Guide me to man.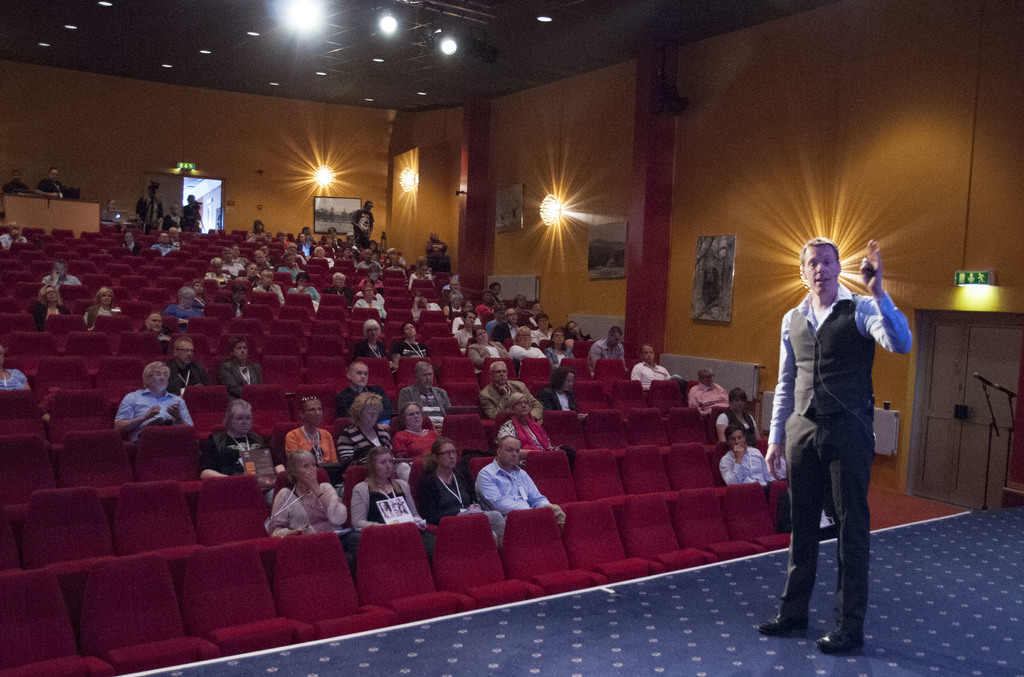
Guidance: left=1, top=169, right=31, bottom=196.
